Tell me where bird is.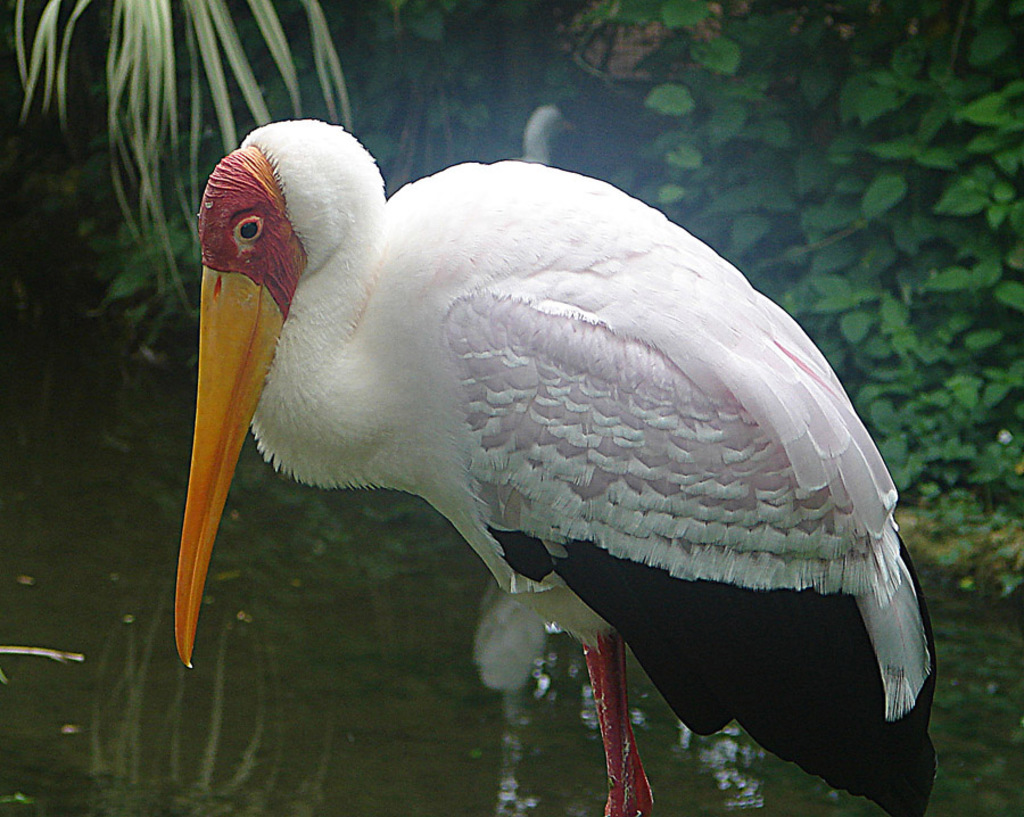
bird is at 143/137/934/811.
